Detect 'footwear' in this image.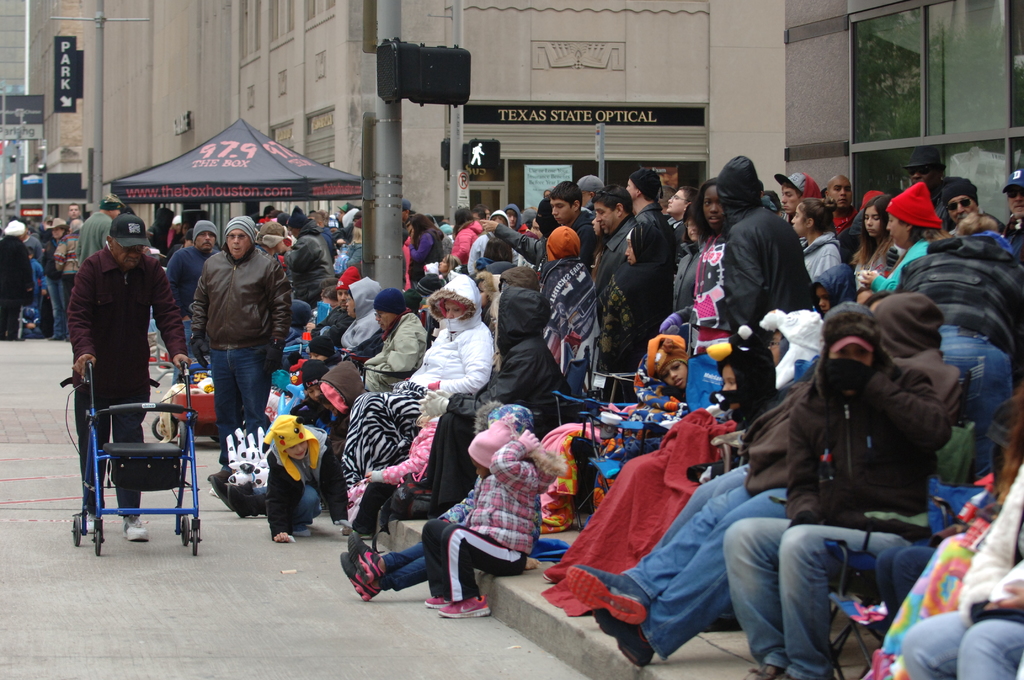
Detection: 563, 565, 650, 626.
